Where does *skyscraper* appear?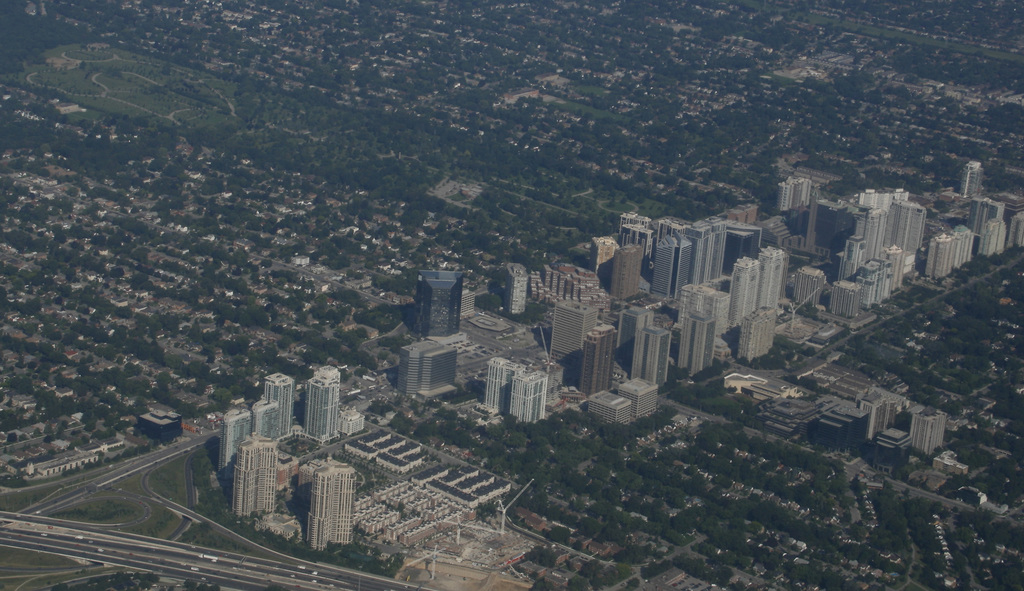
Appears at 268 370 294 437.
